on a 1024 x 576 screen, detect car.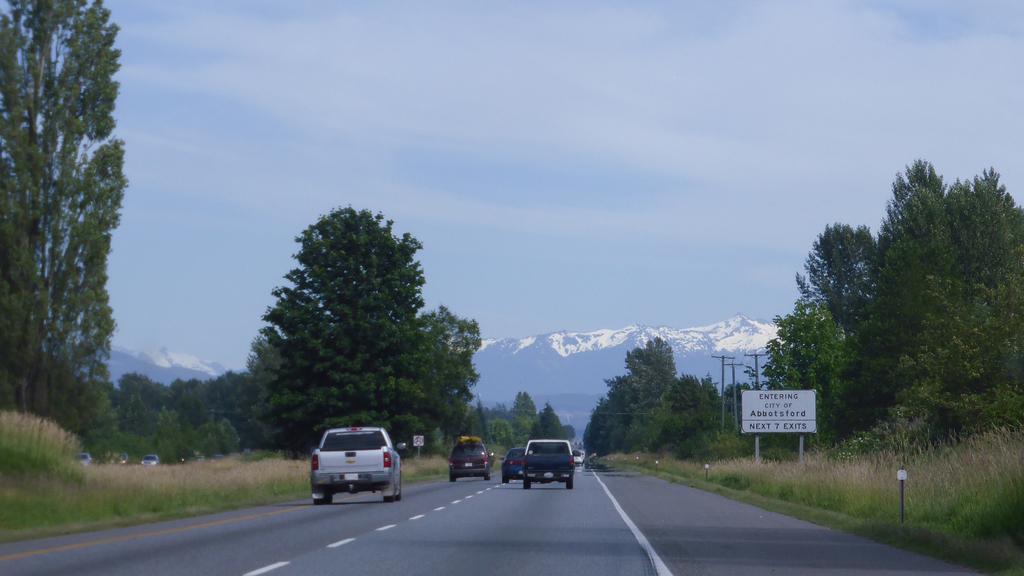
(left=502, top=445, right=528, bottom=476).
